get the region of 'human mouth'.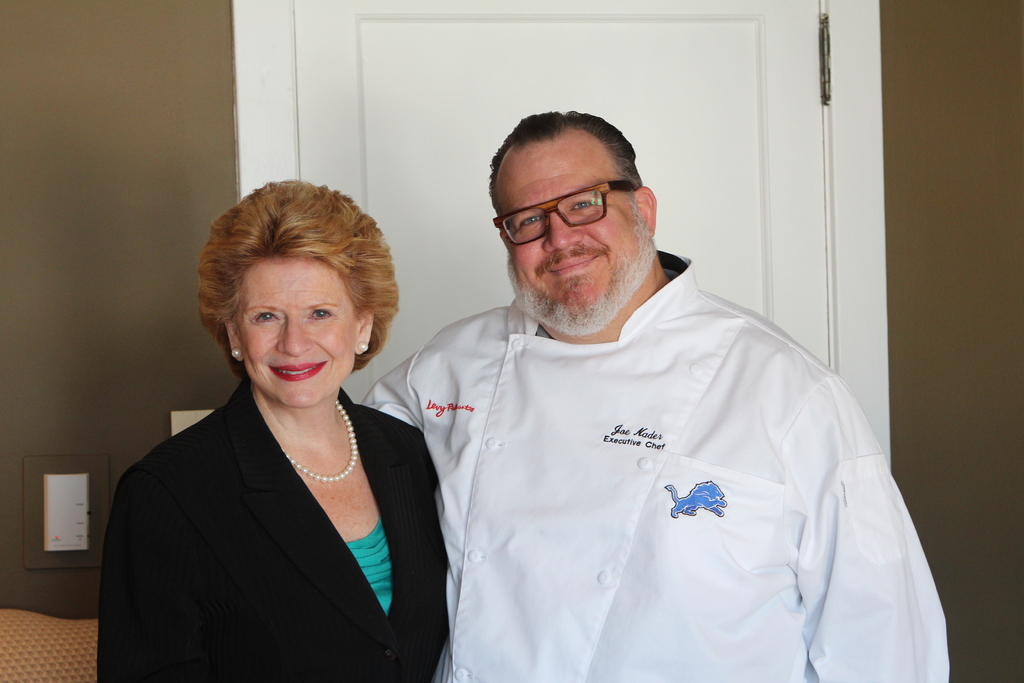
bbox=[268, 356, 324, 383].
